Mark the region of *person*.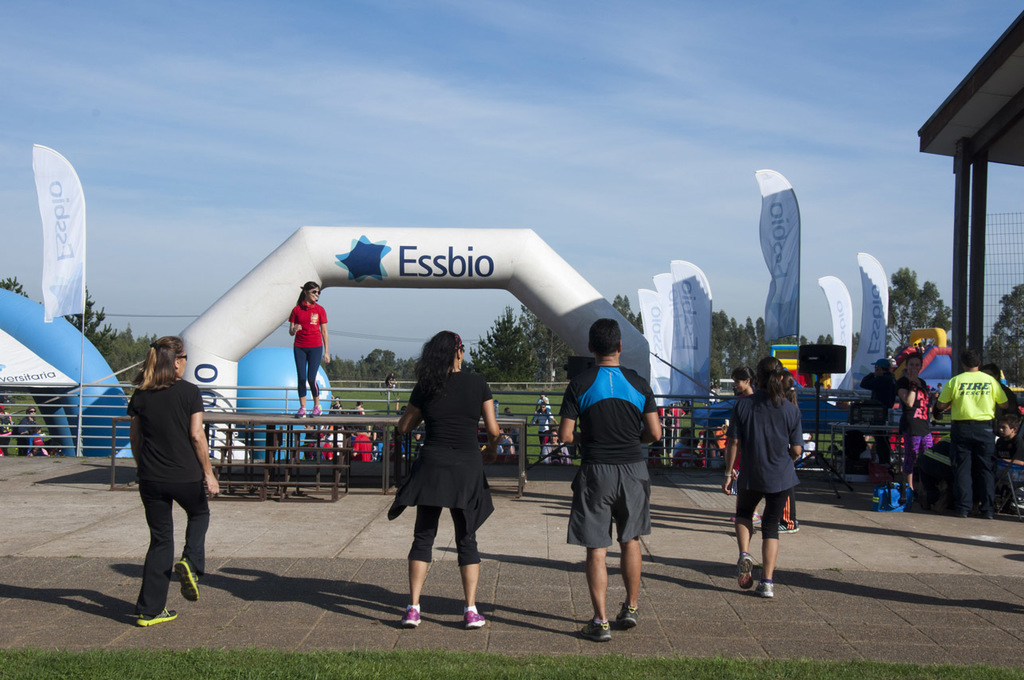
Region: 545:302:674:641.
